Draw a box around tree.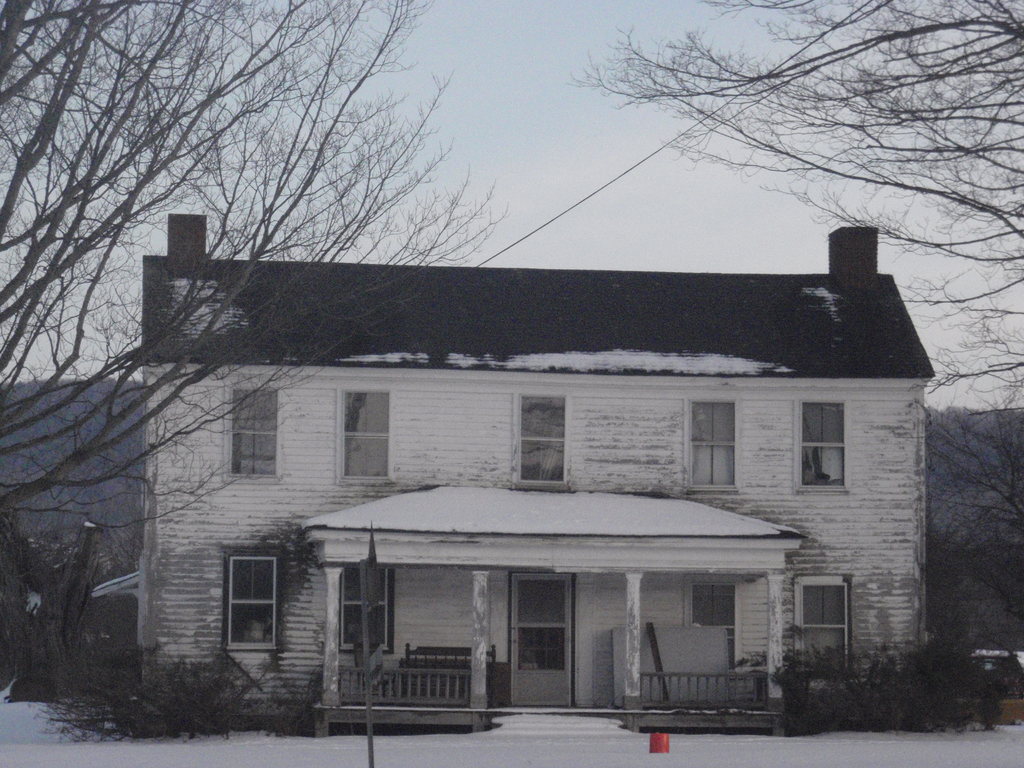
BBox(0, 513, 230, 635).
